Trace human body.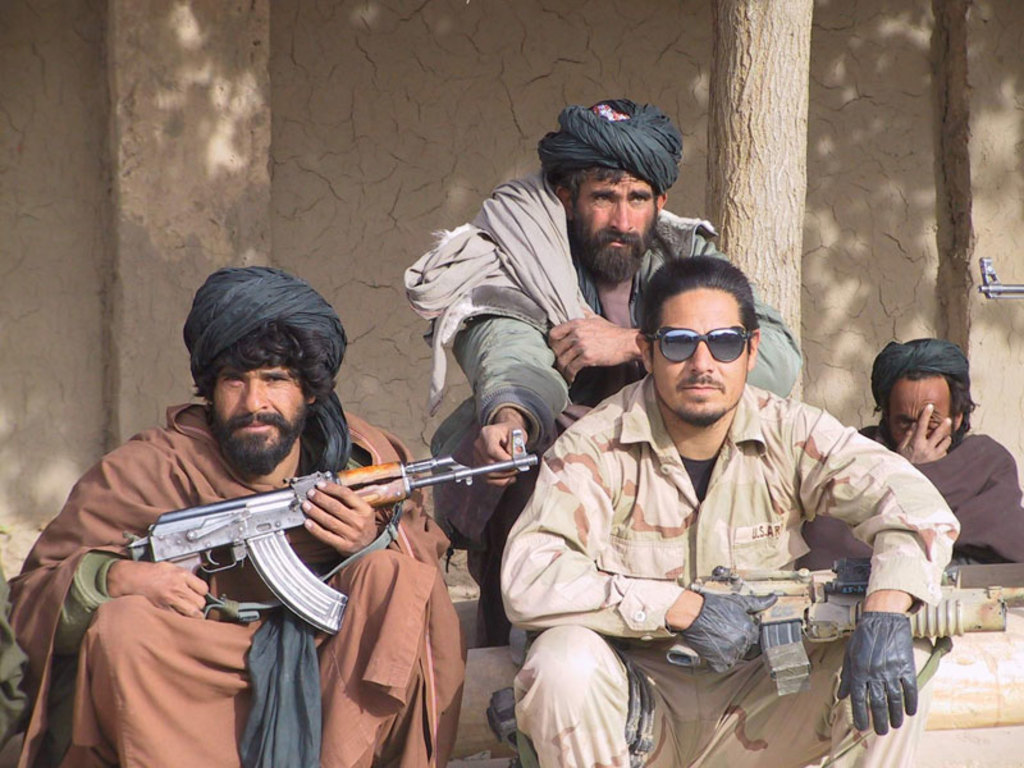
Traced to 397:97:812:644.
